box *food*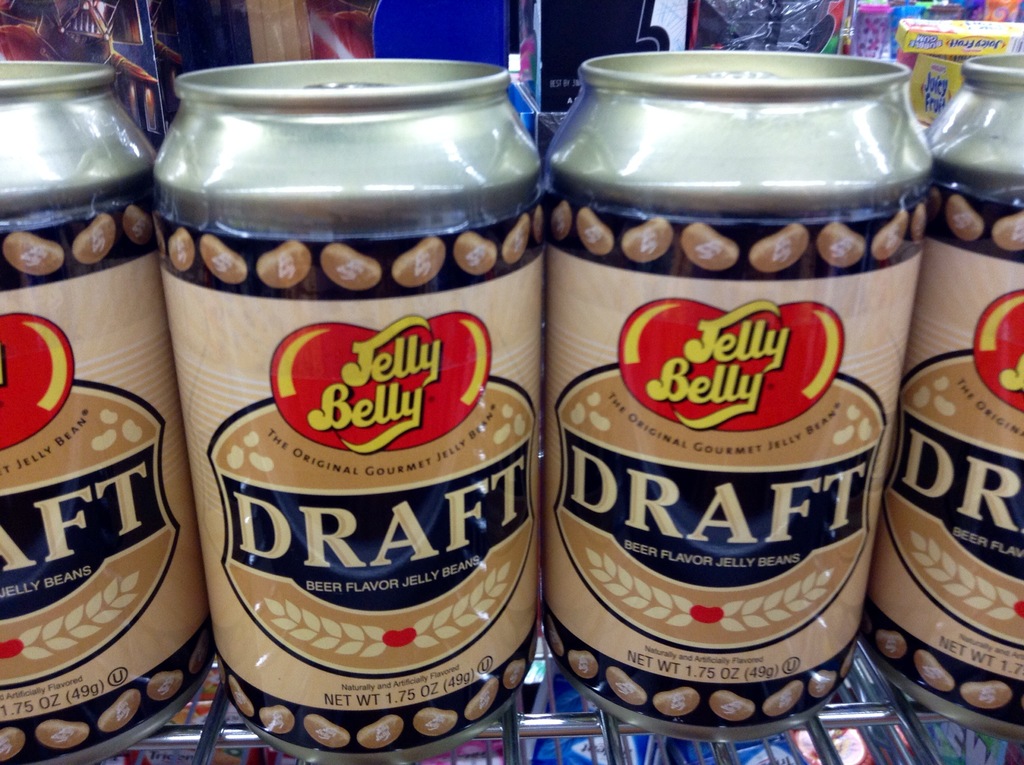
locate(748, 223, 808, 277)
